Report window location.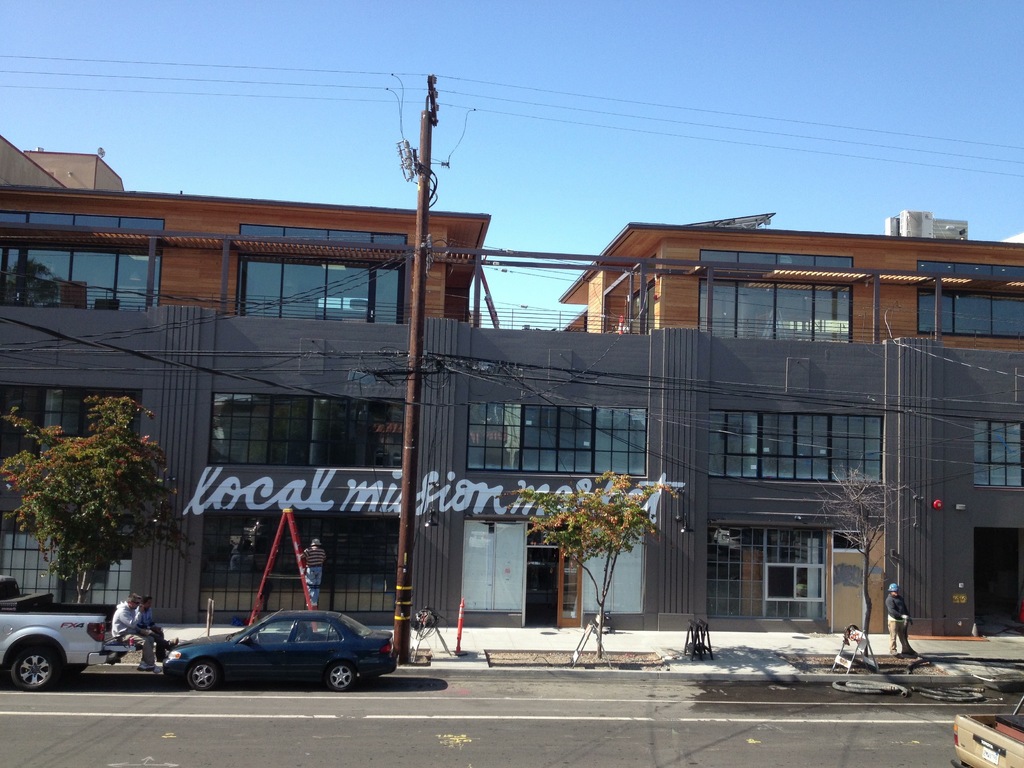
Report: [left=0, top=513, right=136, bottom=603].
